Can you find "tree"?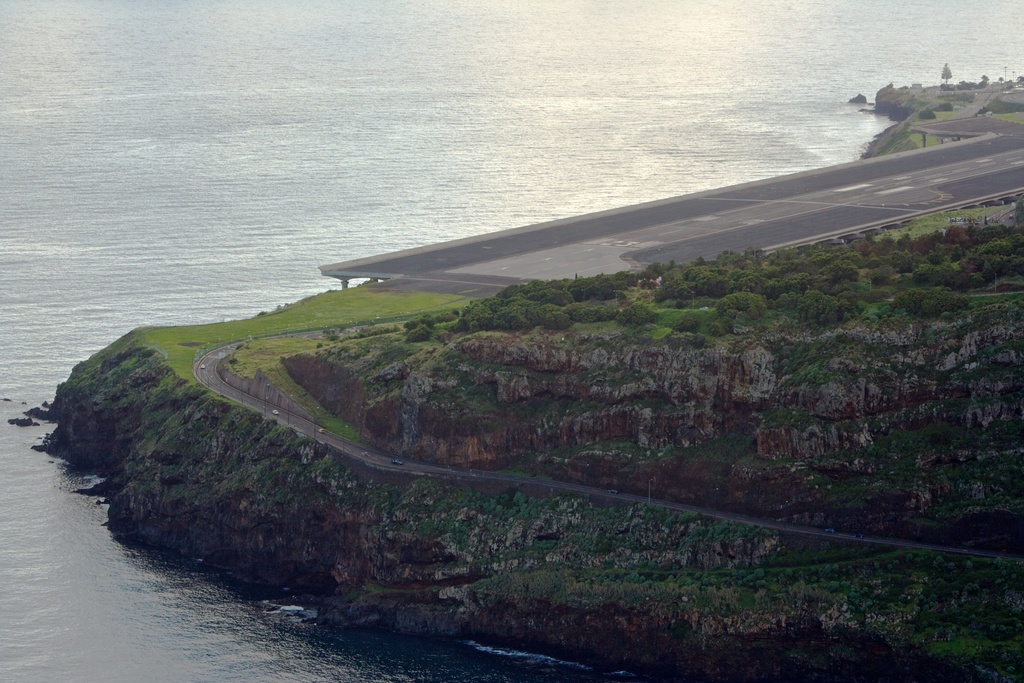
Yes, bounding box: [left=817, top=256, right=860, bottom=288].
